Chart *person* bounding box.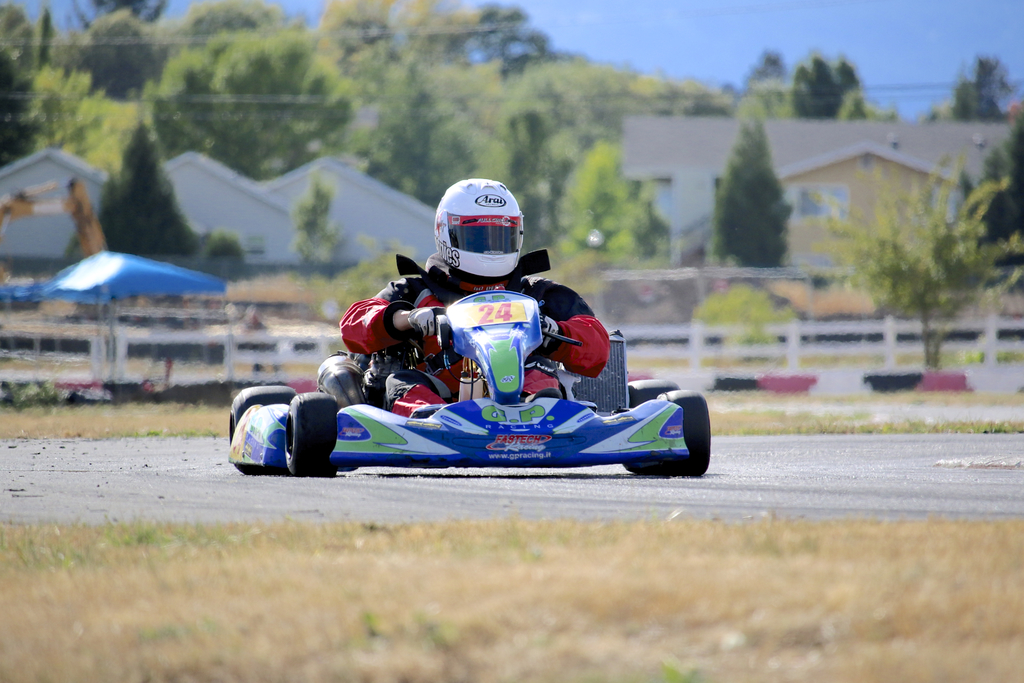
Charted: 339, 179, 611, 414.
